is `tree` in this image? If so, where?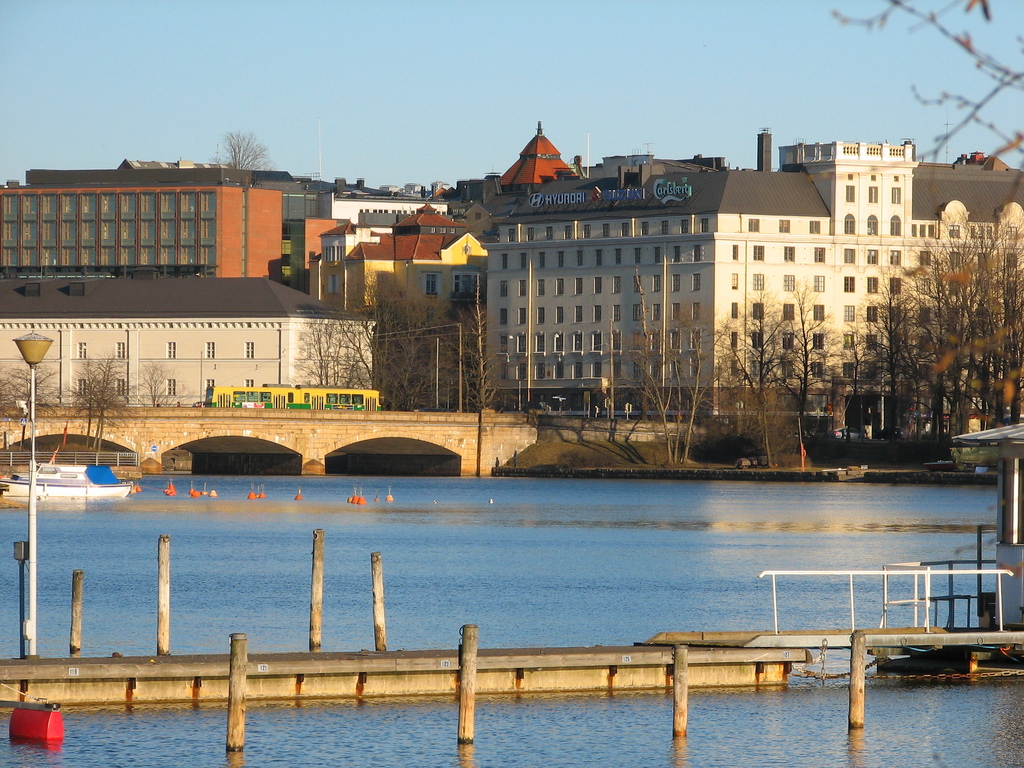
Yes, at 829, 1, 1023, 164.
